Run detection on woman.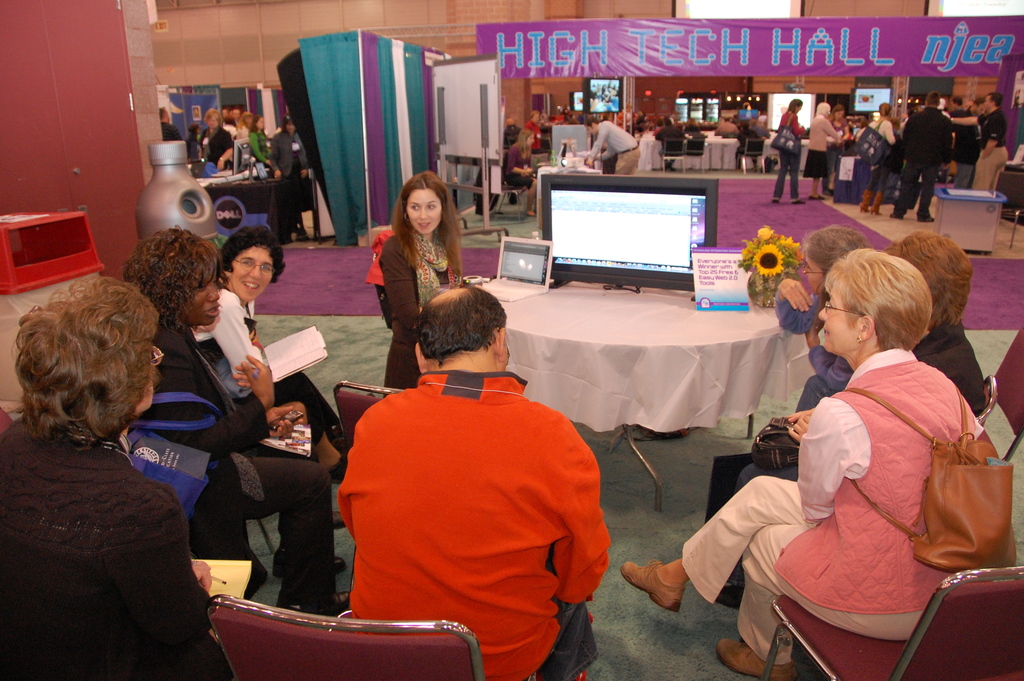
Result: rect(360, 177, 471, 329).
